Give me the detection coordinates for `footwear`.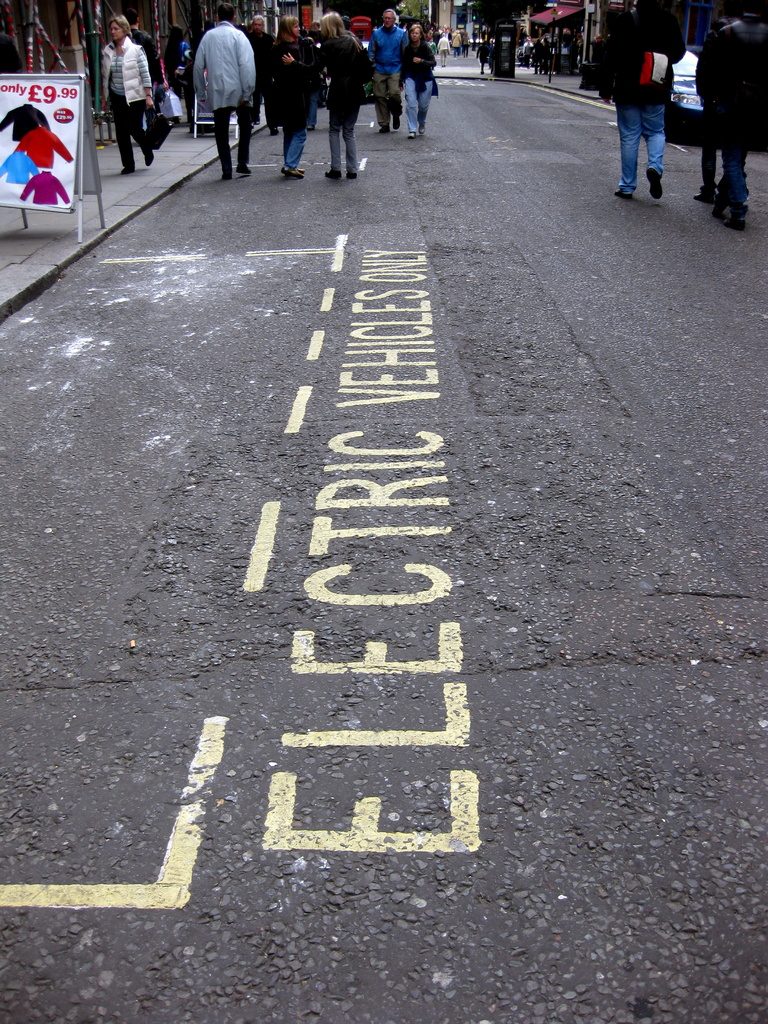
crop(415, 122, 426, 135).
